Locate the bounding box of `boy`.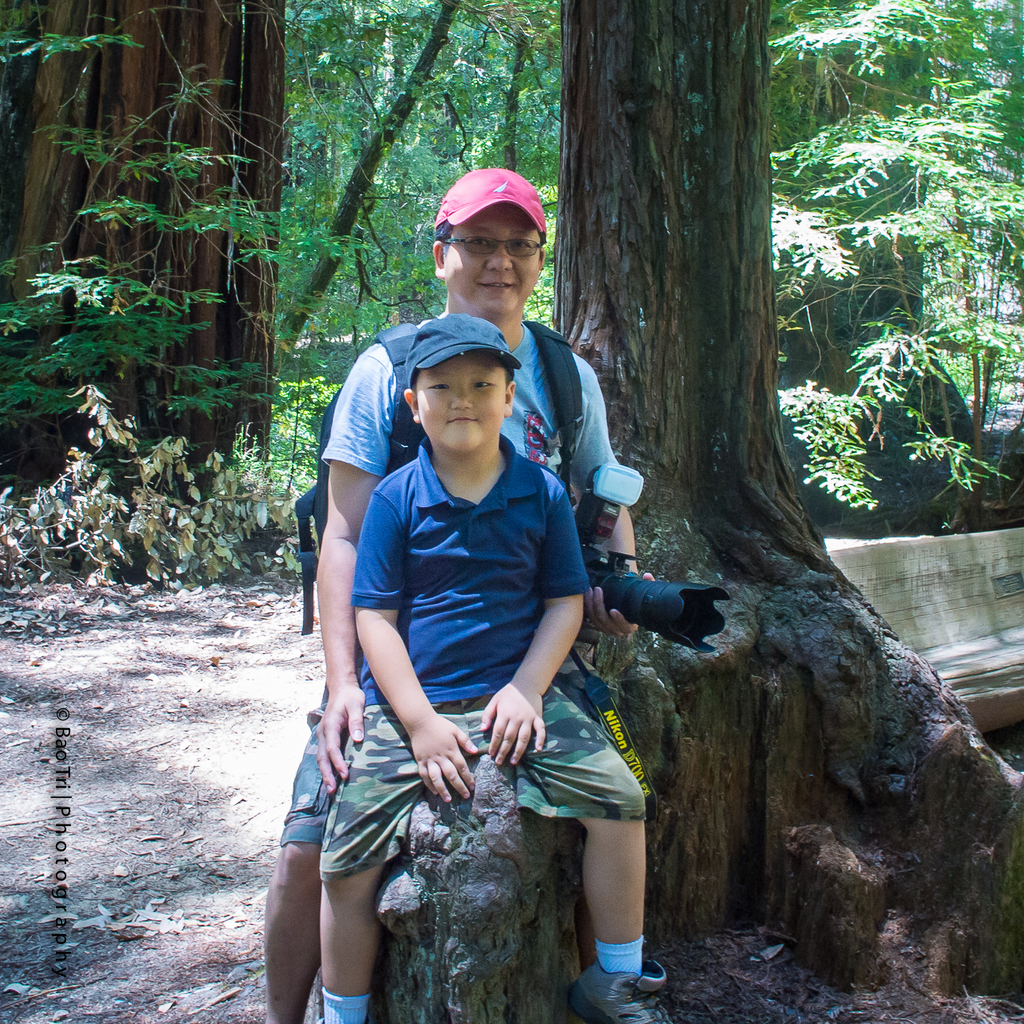
Bounding box: (312, 315, 668, 1023).
